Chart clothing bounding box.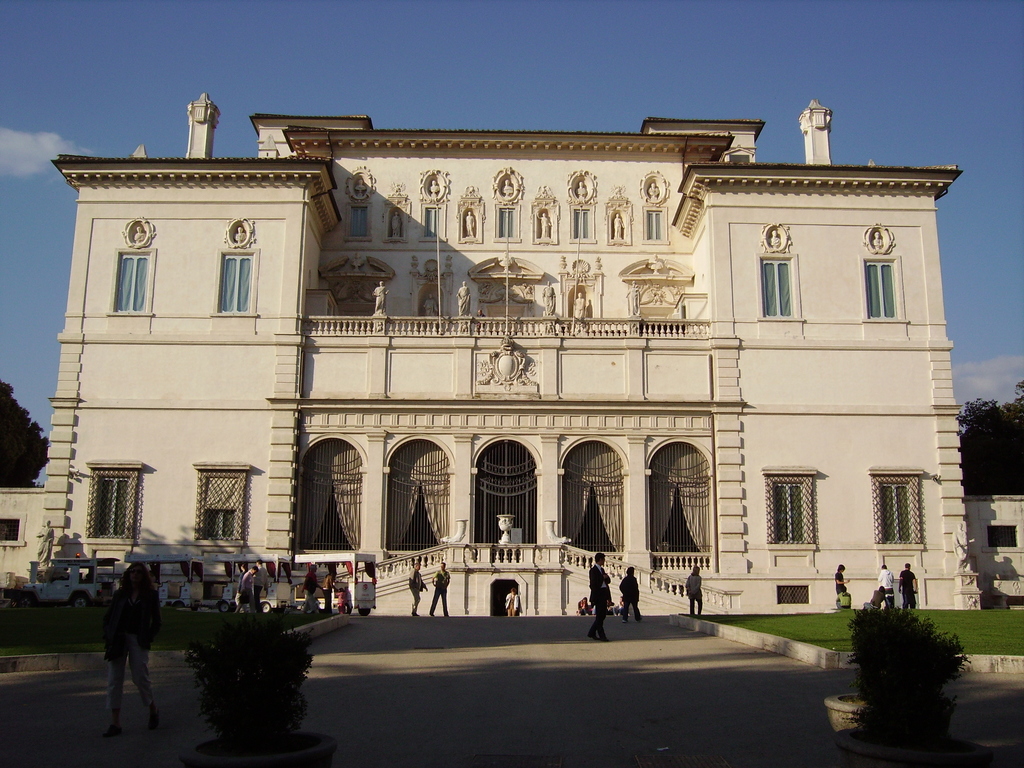
Charted: crop(874, 568, 892, 607).
